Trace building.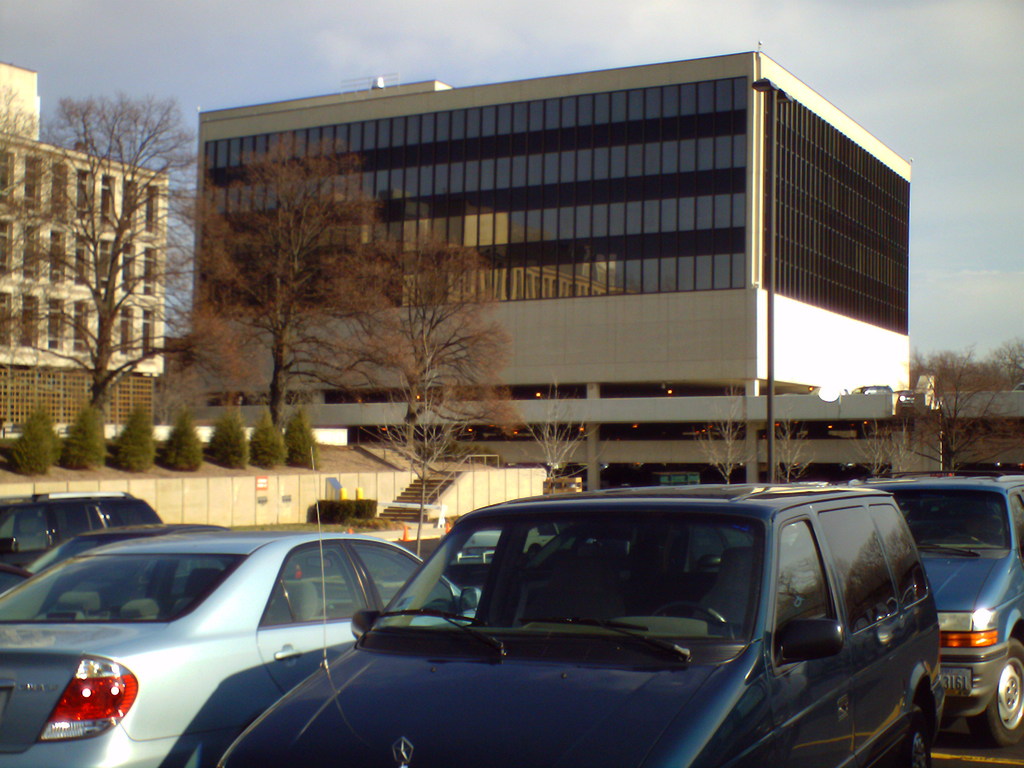
Traced to x1=0 y1=60 x2=175 y2=428.
